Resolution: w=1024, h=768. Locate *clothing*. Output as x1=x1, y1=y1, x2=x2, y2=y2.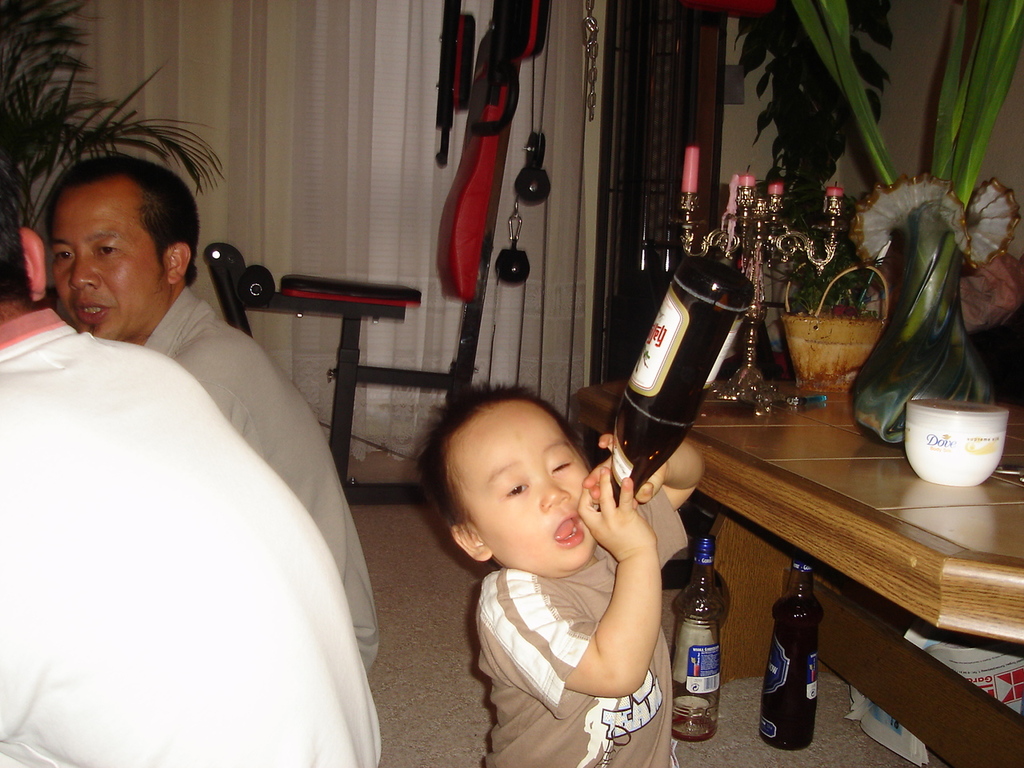
x1=0, y1=306, x2=385, y2=767.
